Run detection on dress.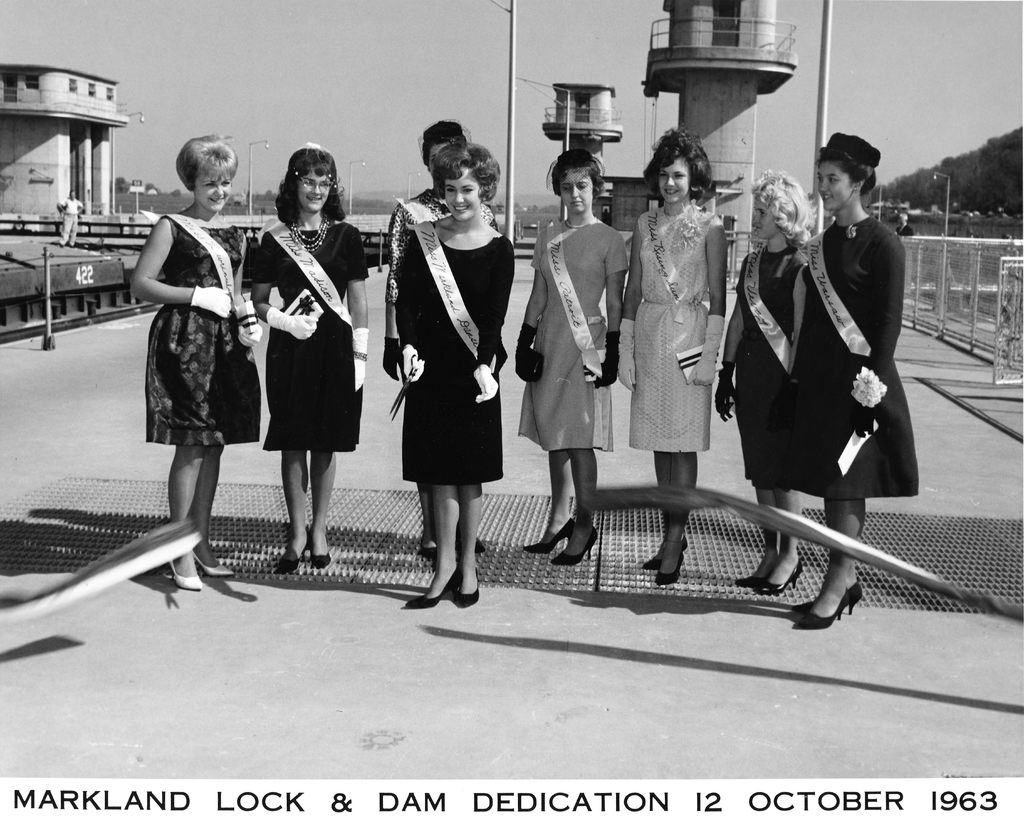
Result: bbox(790, 218, 916, 498).
